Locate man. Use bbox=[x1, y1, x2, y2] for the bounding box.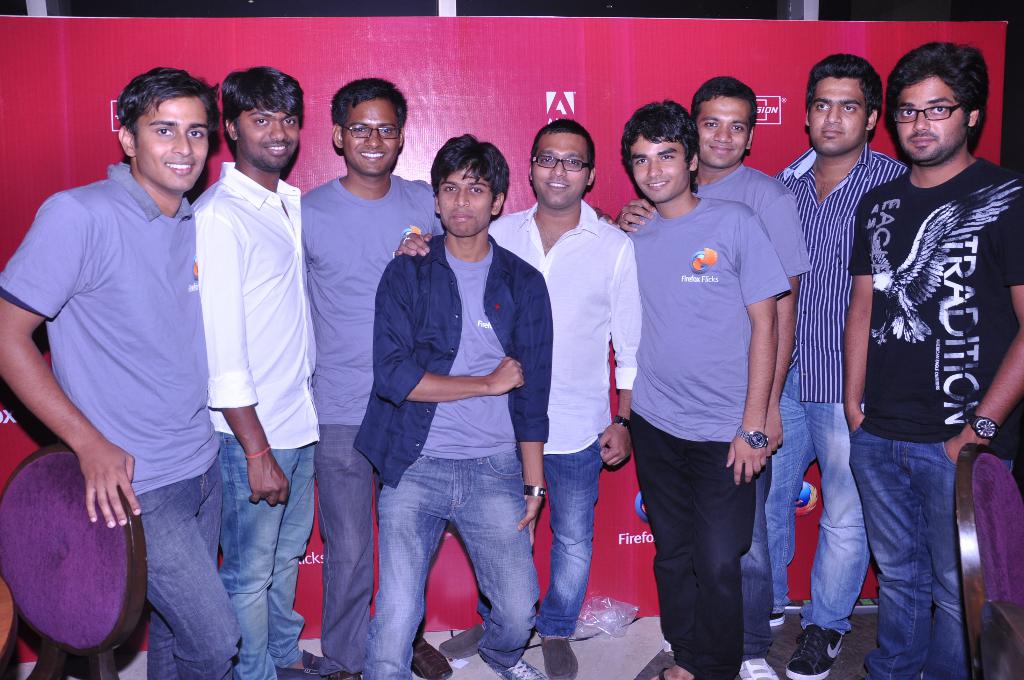
bbox=[607, 97, 803, 679].
